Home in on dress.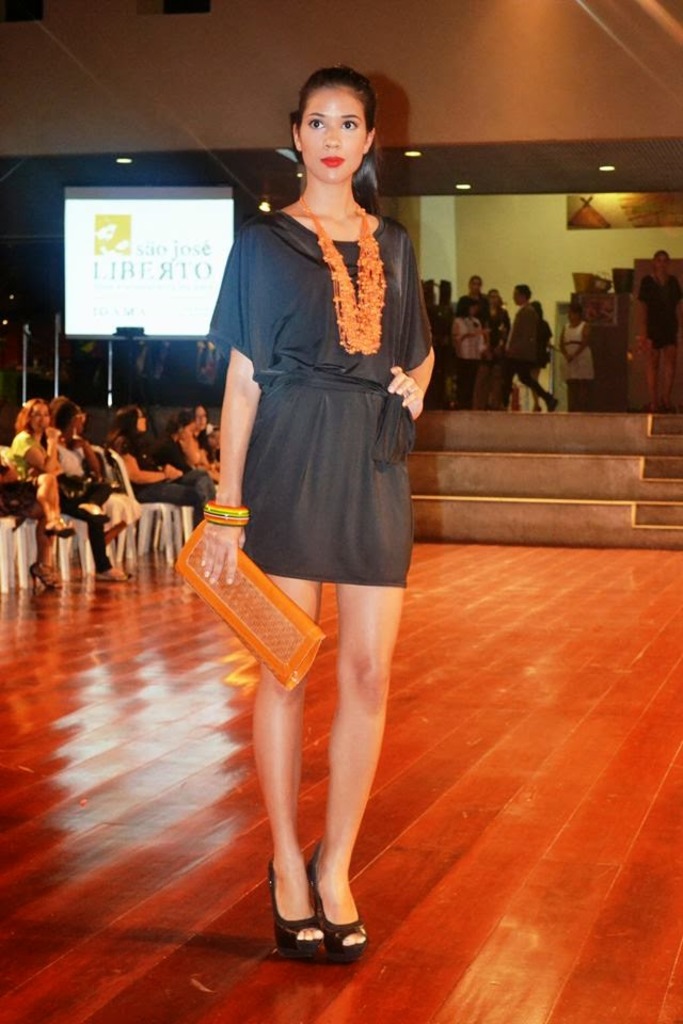
Homed in at x1=203 y1=205 x2=440 y2=585.
